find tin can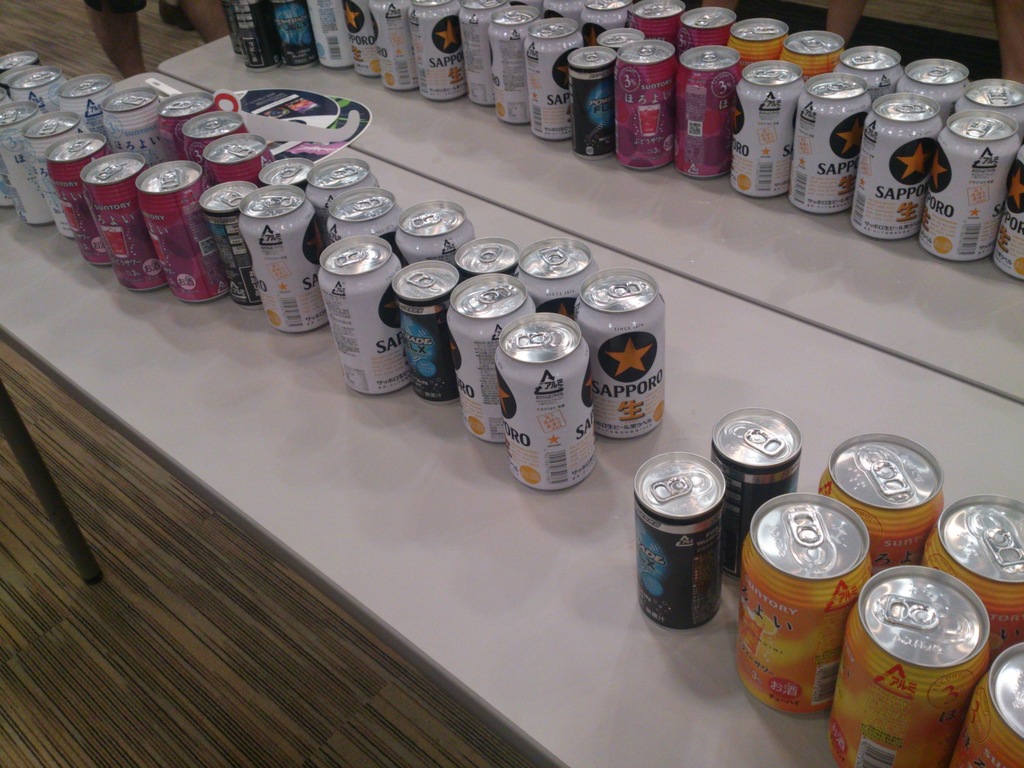
bbox=(634, 454, 732, 638)
